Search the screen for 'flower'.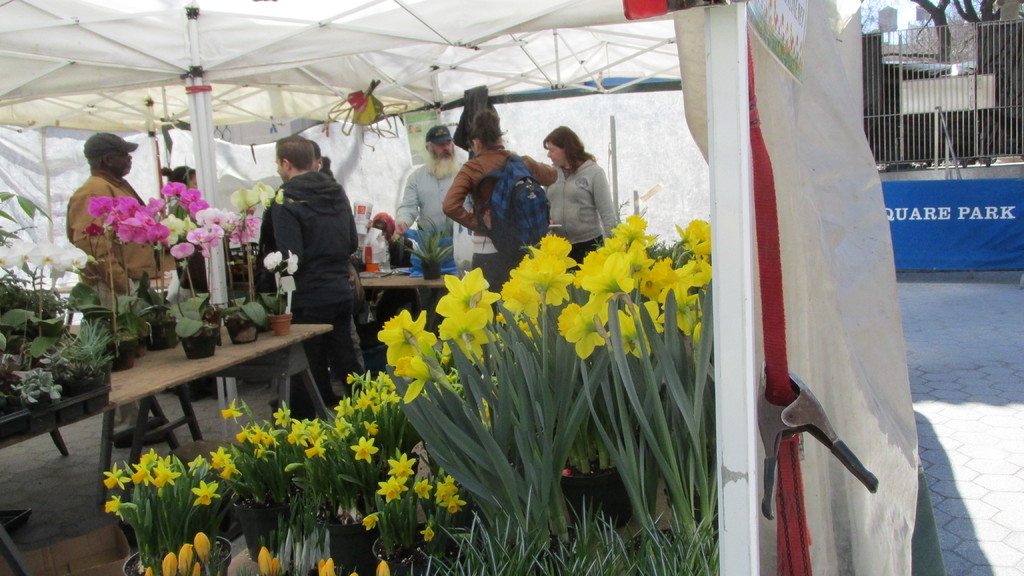
Found at x1=378 y1=561 x2=390 y2=575.
